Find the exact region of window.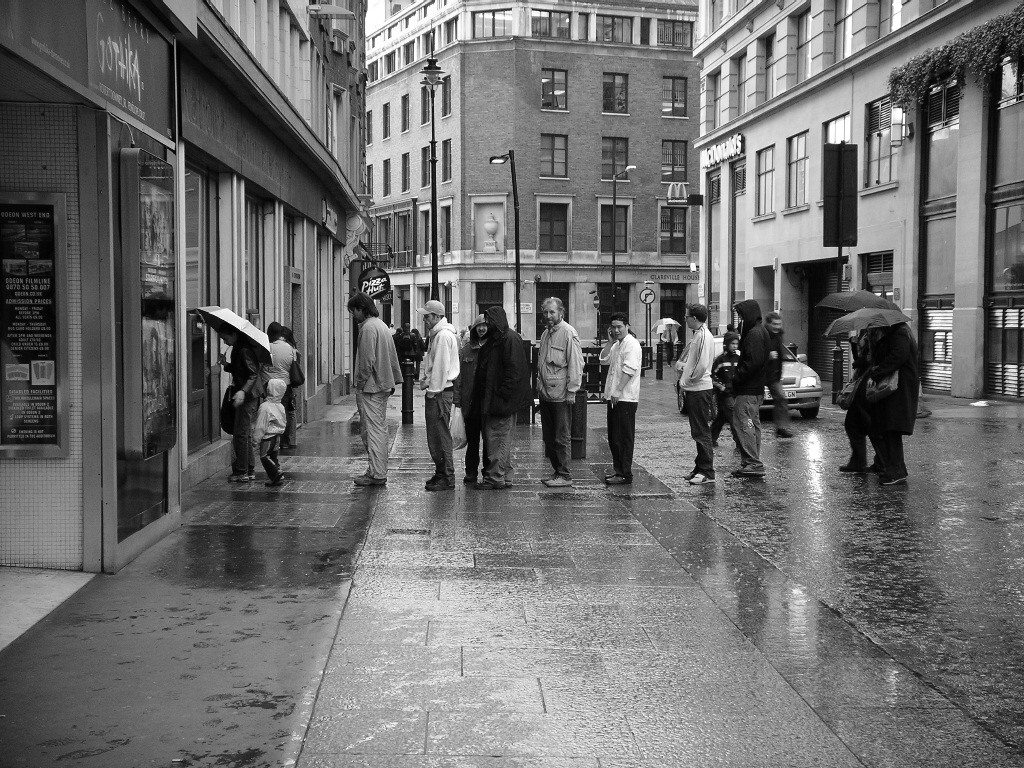
Exact region: left=433, top=66, right=460, bottom=120.
